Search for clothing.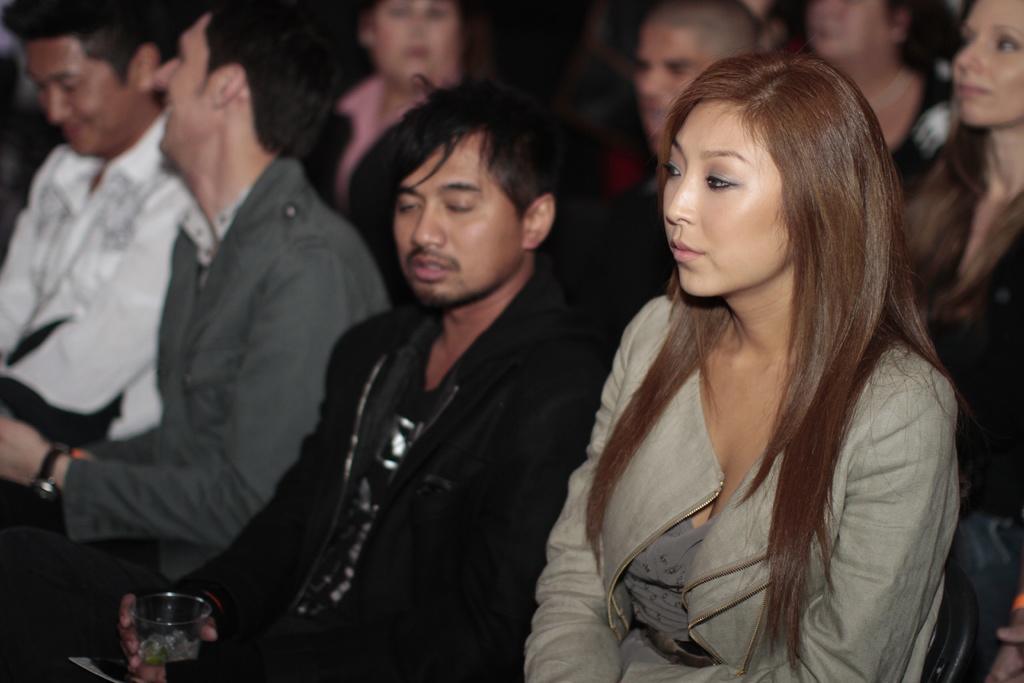
Found at 0, 96, 211, 531.
